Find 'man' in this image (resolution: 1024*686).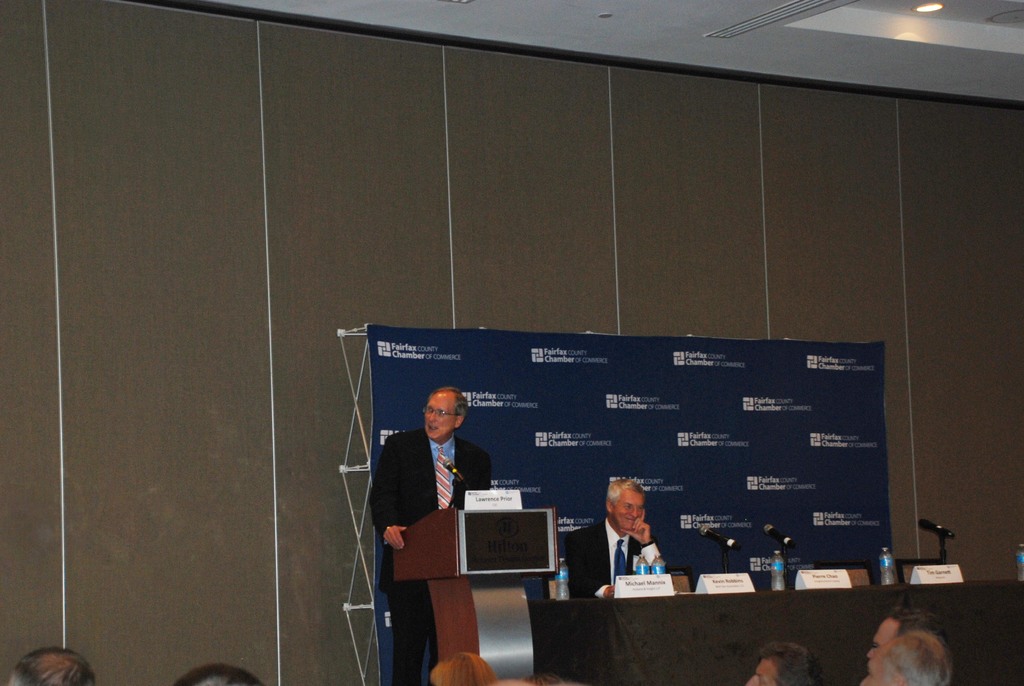
<box>744,644,833,685</box>.
